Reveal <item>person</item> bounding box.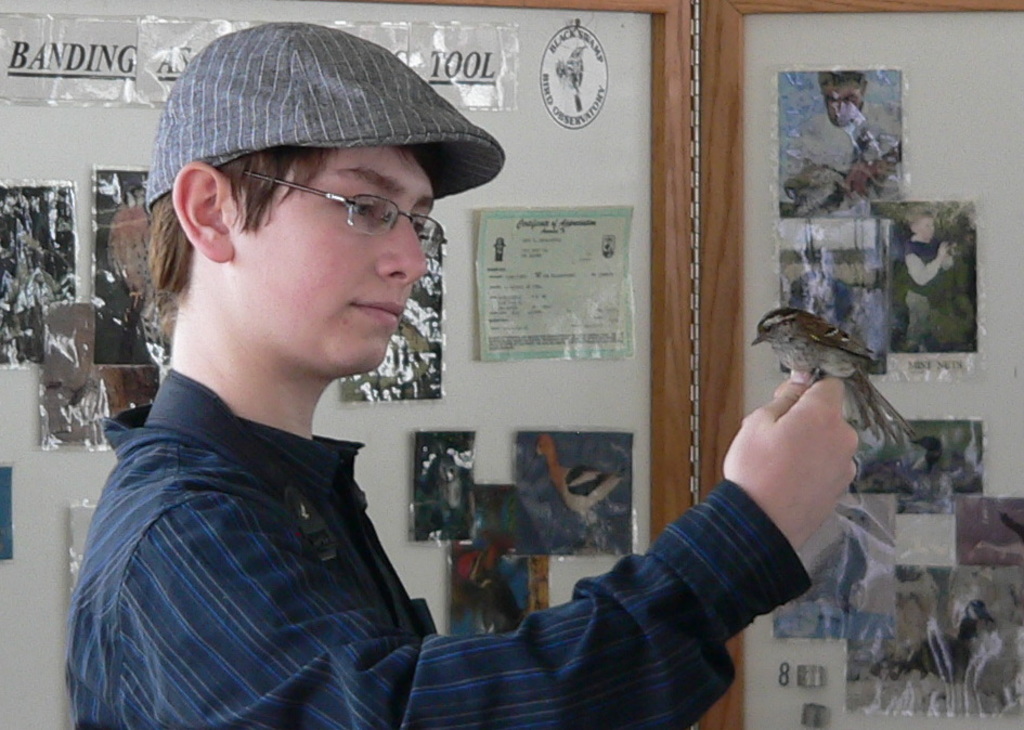
Revealed: <region>796, 73, 887, 211</region>.
